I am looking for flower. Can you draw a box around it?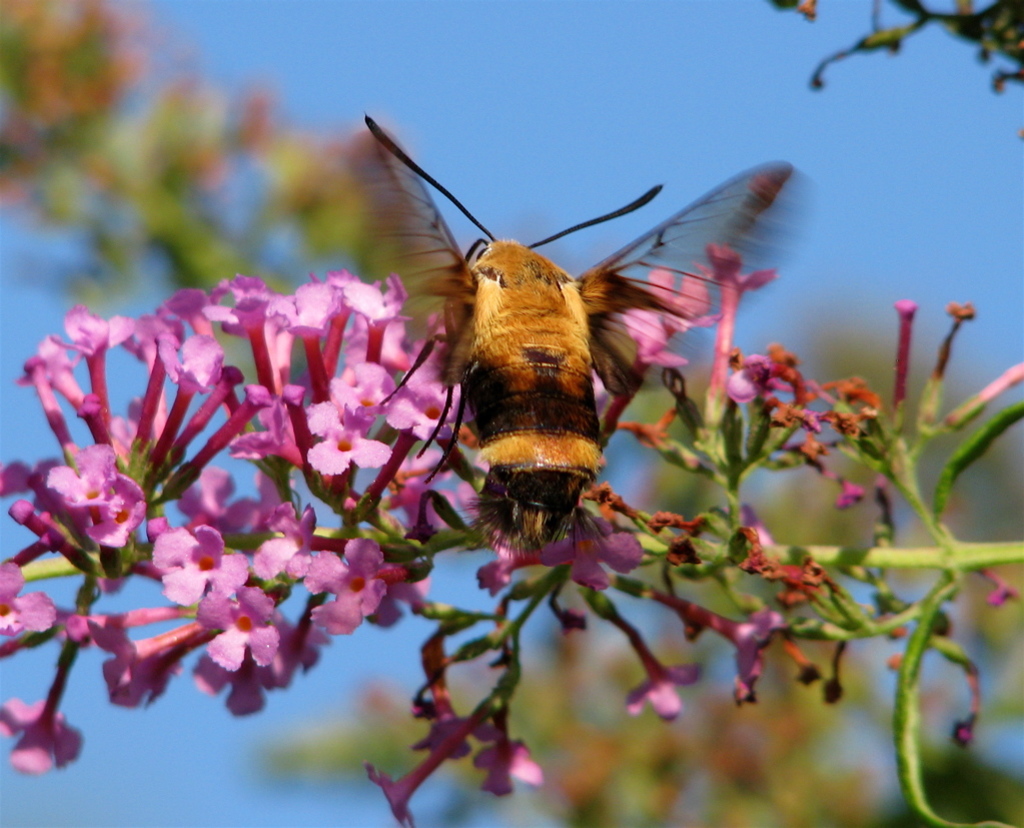
Sure, the bounding box is pyautogui.locateOnScreen(884, 297, 918, 421).
